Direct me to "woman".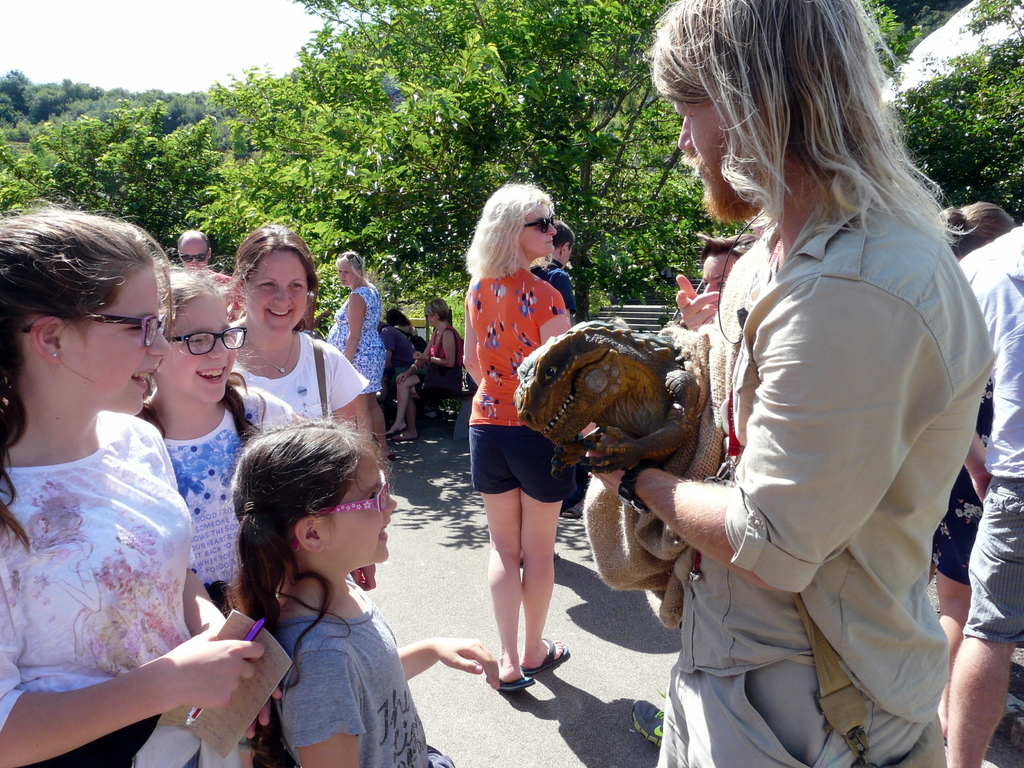
Direction: l=225, t=223, r=380, b=598.
